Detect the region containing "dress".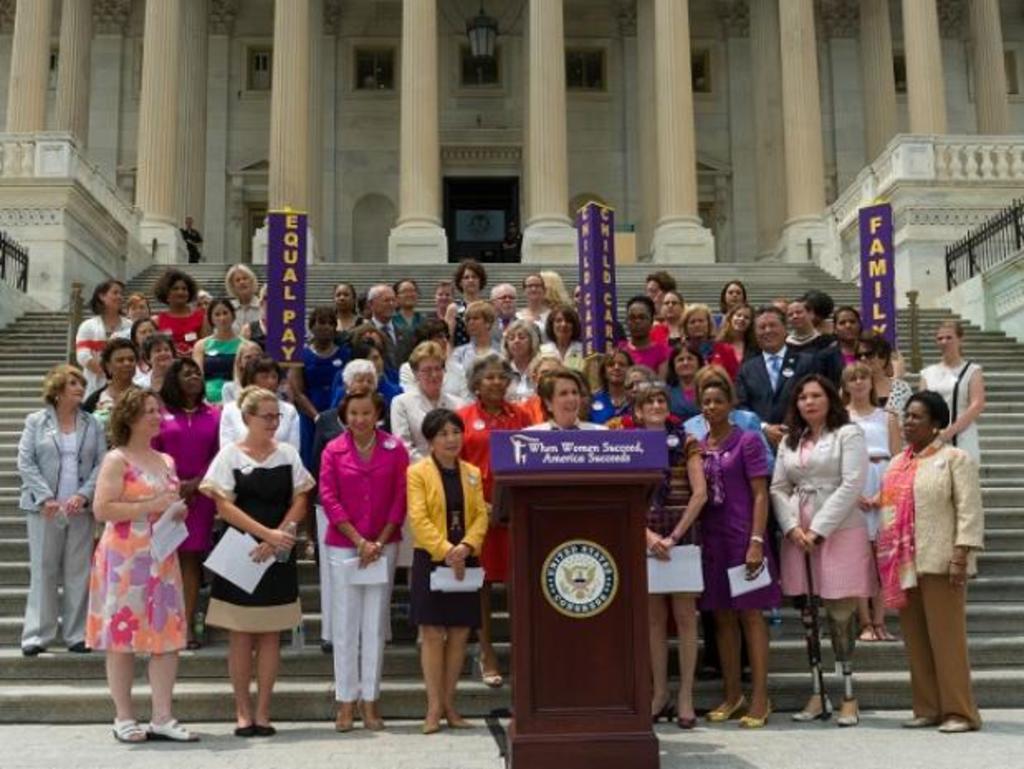
(x1=849, y1=405, x2=893, y2=536).
